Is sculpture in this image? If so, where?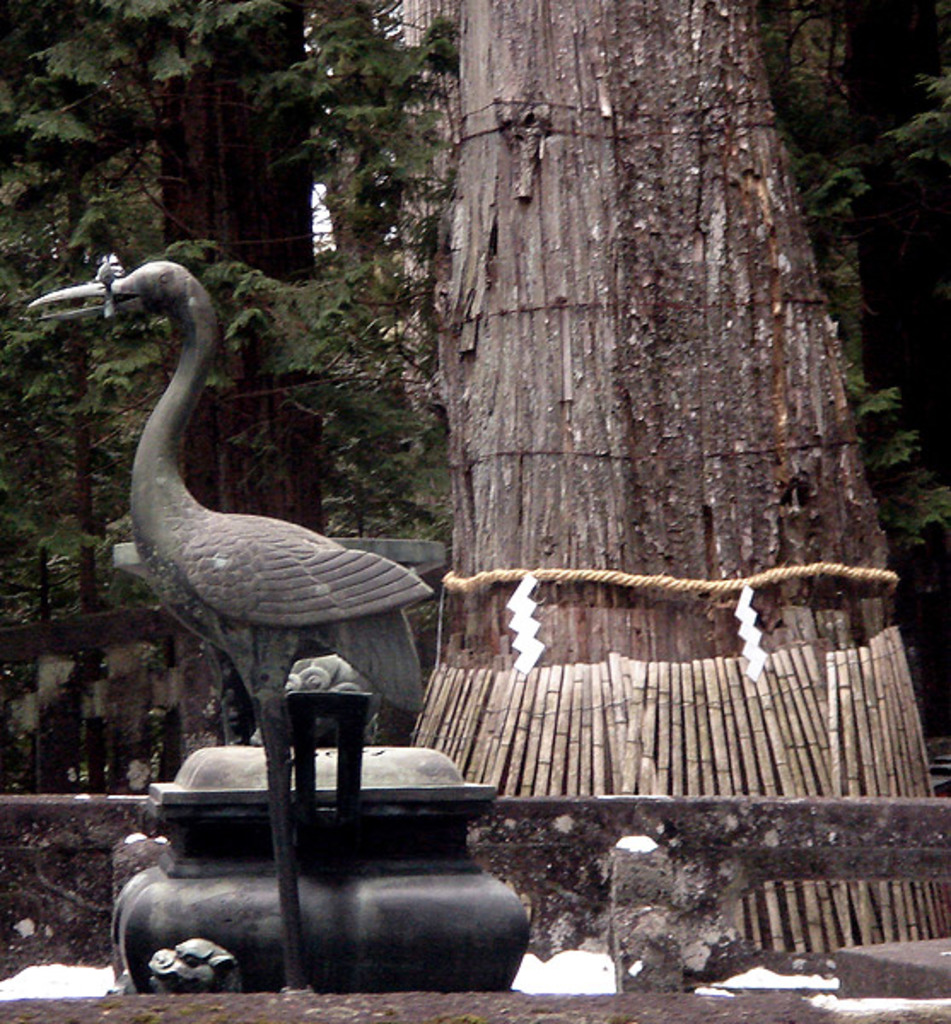
Yes, at Rect(87, 200, 458, 778).
